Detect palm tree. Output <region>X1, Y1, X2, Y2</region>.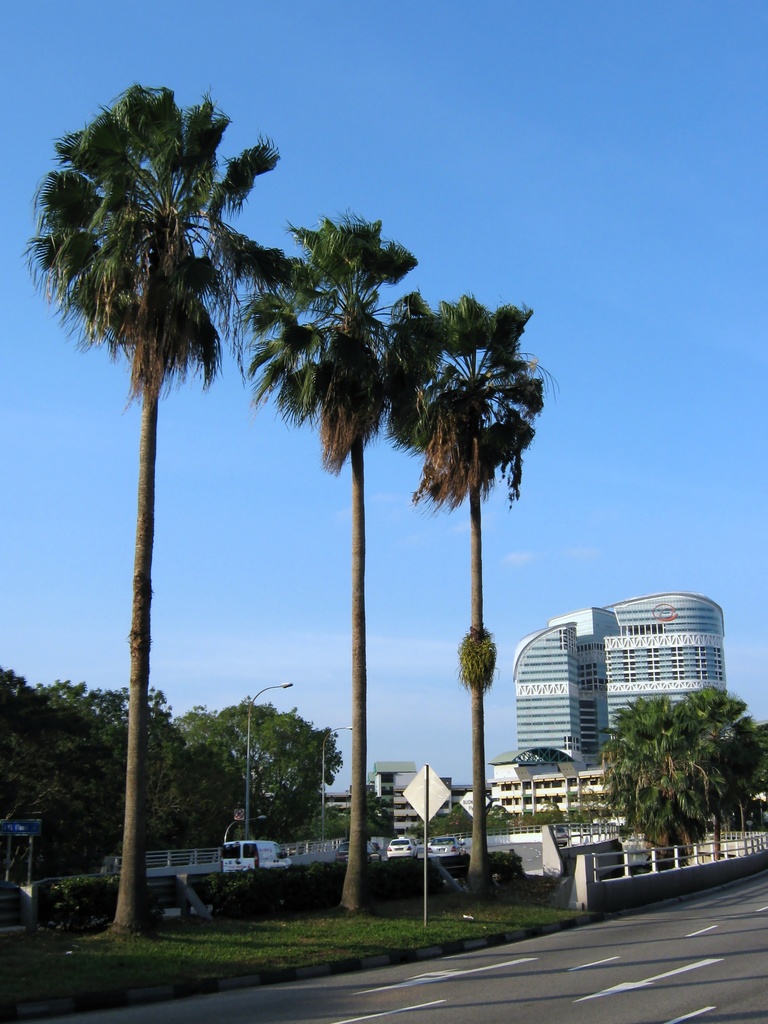
<region>389, 288, 532, 877</region>.
